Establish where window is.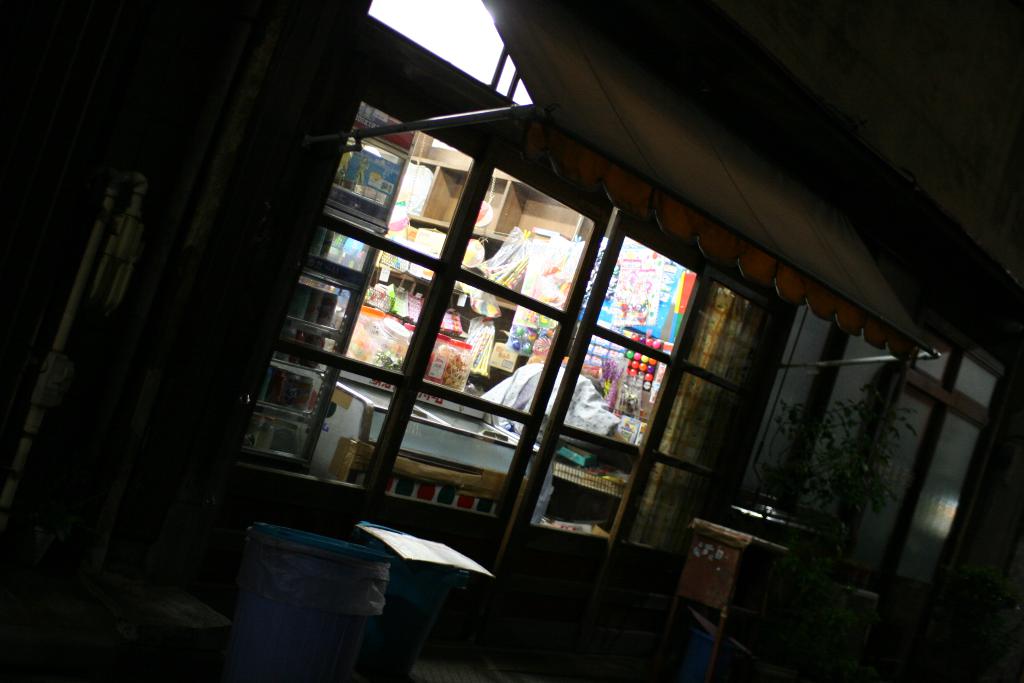
Established at {"x1": 842, "y1": 349, "x2": 996, "y2": 582}.
